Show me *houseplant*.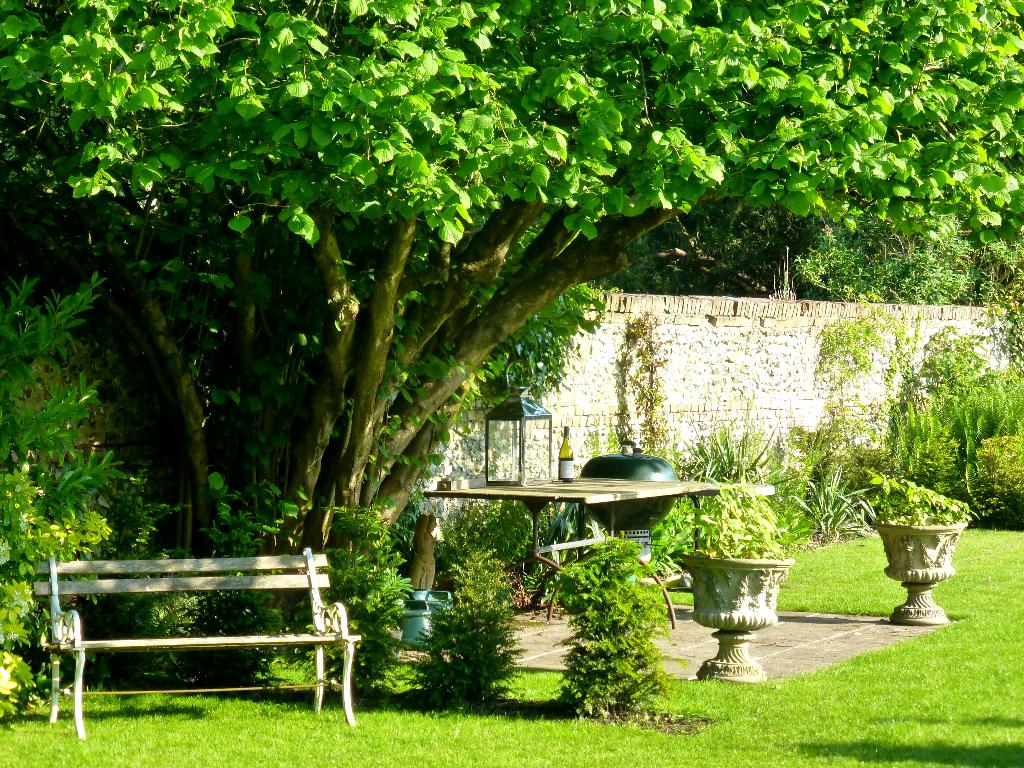
*houseplant* is here: Rect(669, 510, 806, 660).
